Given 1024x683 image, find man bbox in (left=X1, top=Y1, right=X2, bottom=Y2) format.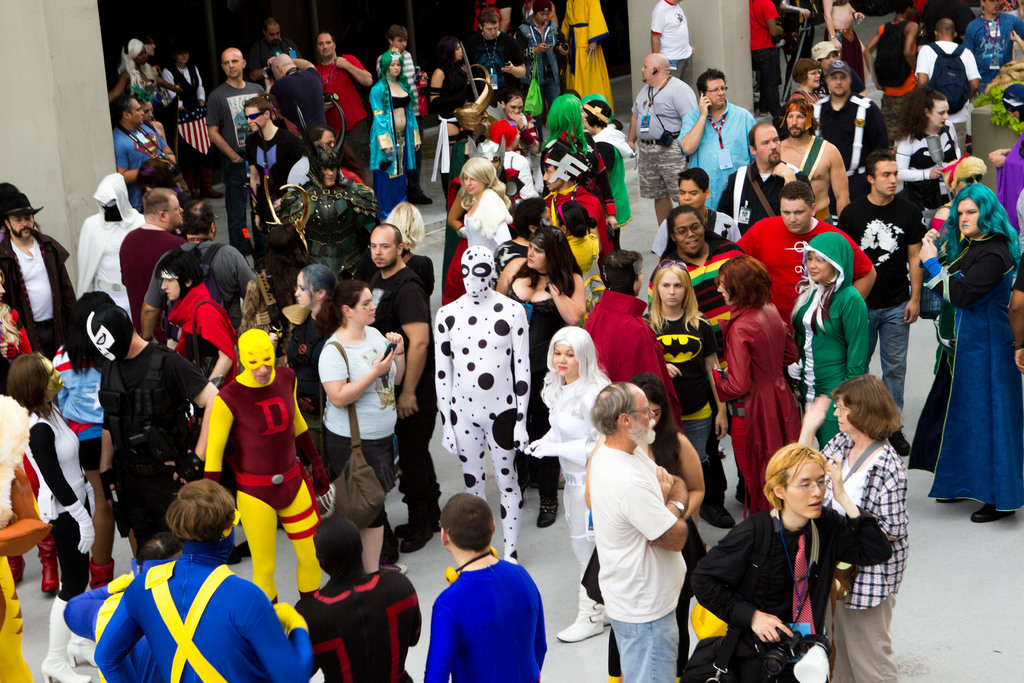
(left=0, top=189, right=79, bottom=344).
